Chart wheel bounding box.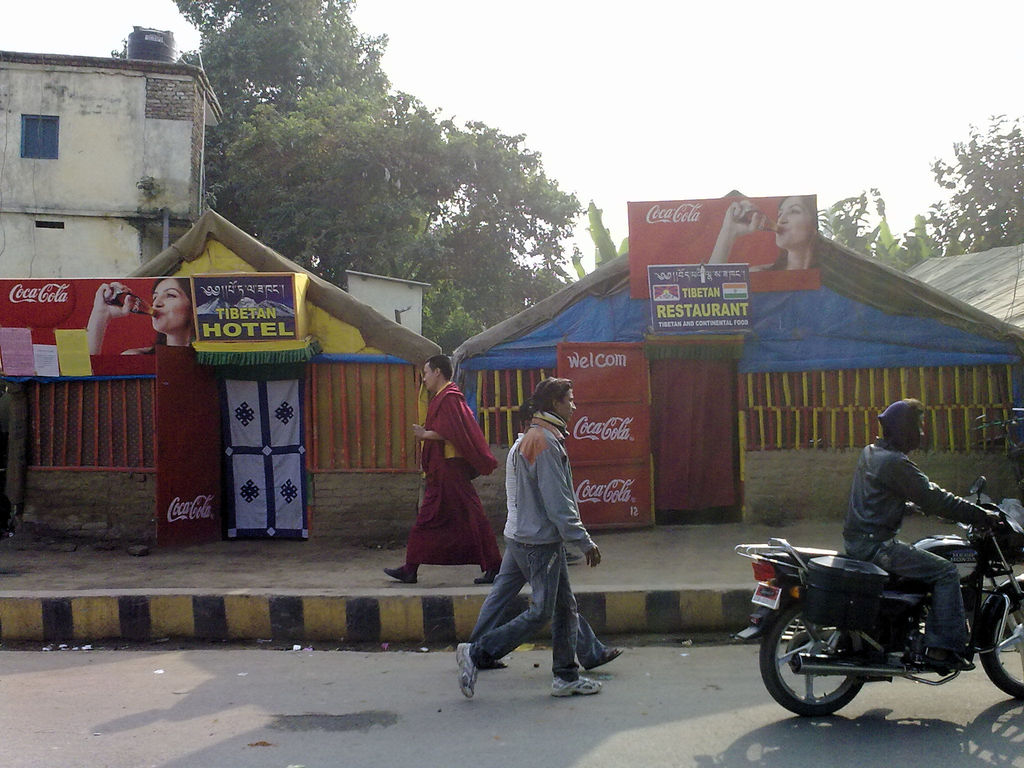
Charted: 787, 627, 898, 718.
